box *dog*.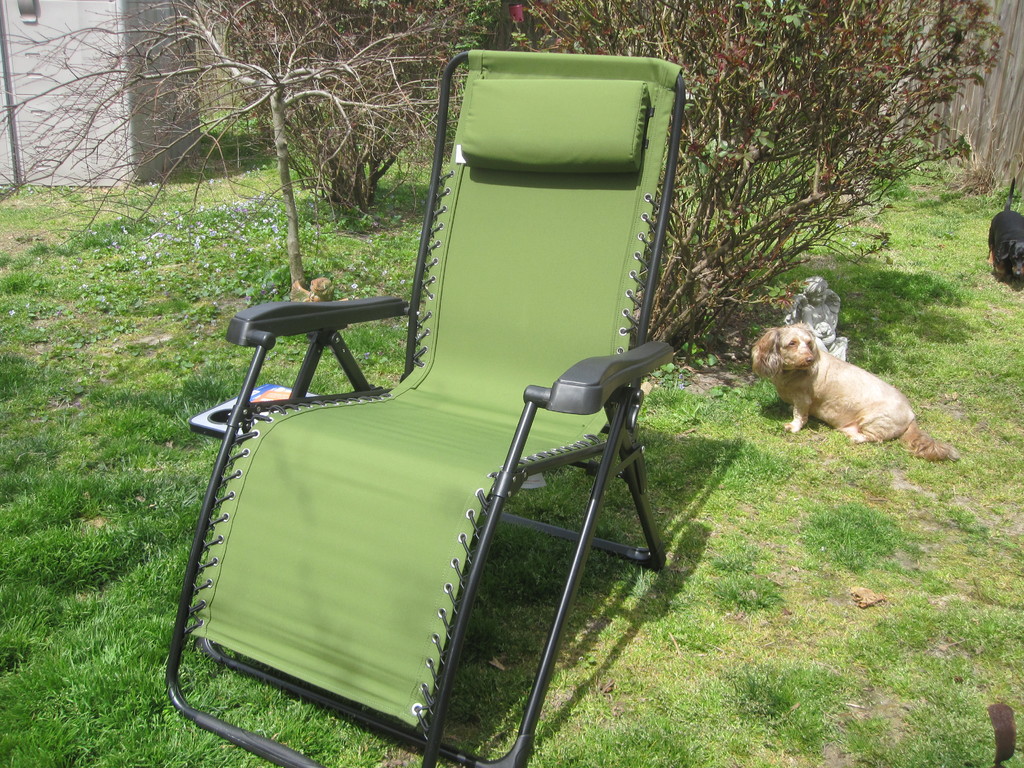
locate(748, 320, 961, 461).
